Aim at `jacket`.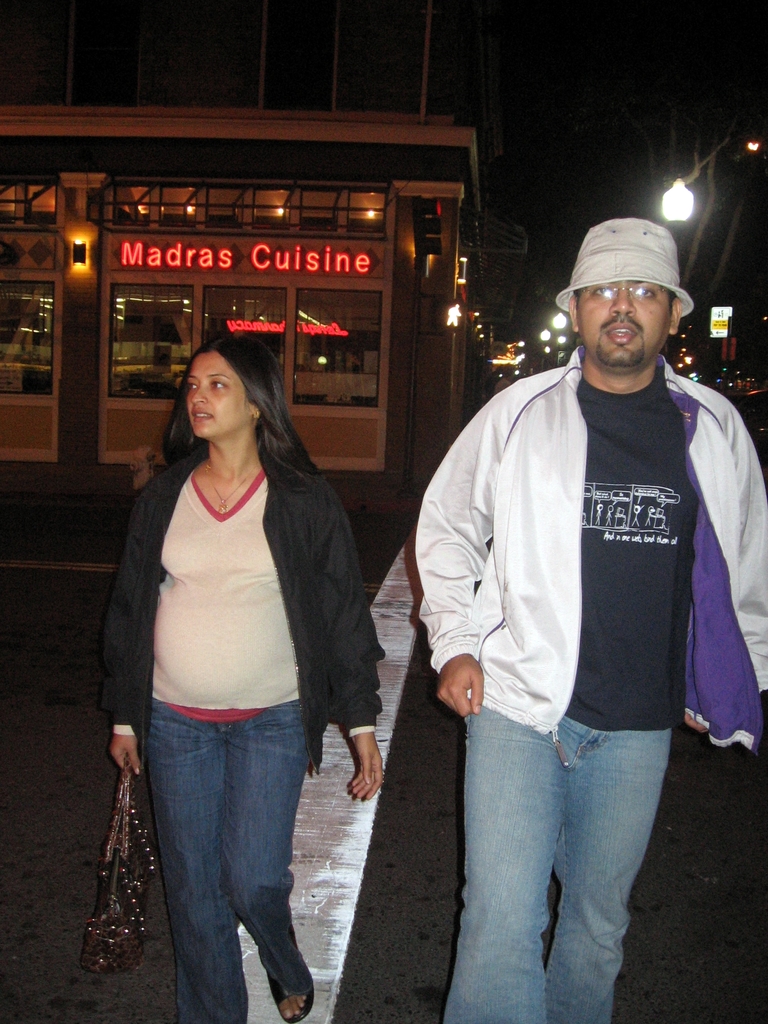
Aimed at bbox=(99, 433, 384, 783).
